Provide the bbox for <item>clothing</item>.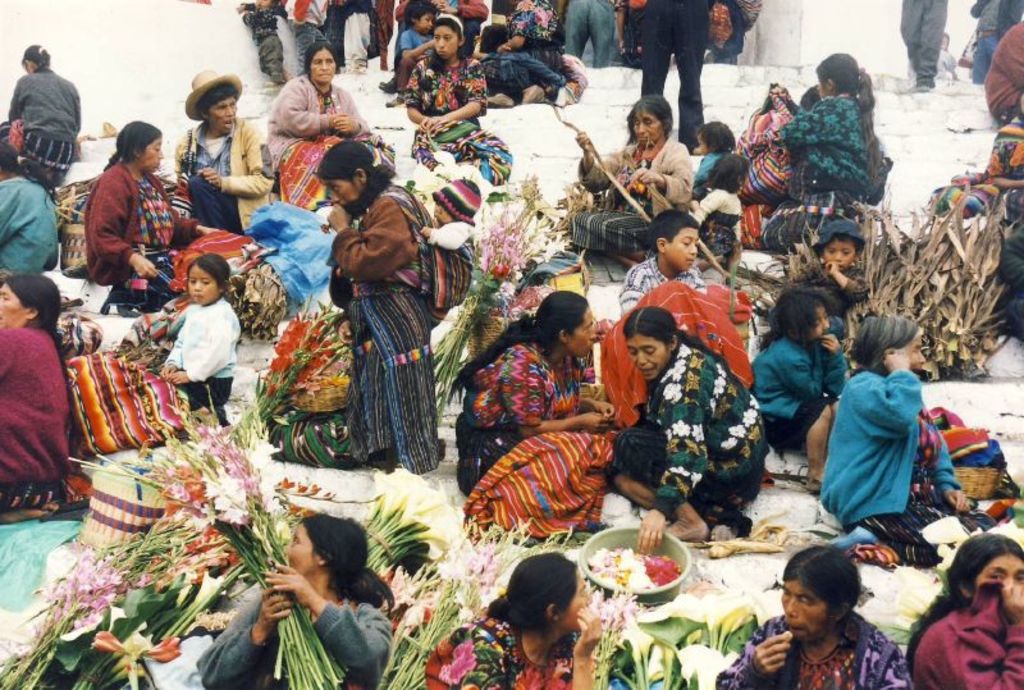
locate(399, 51, 507, 187).
